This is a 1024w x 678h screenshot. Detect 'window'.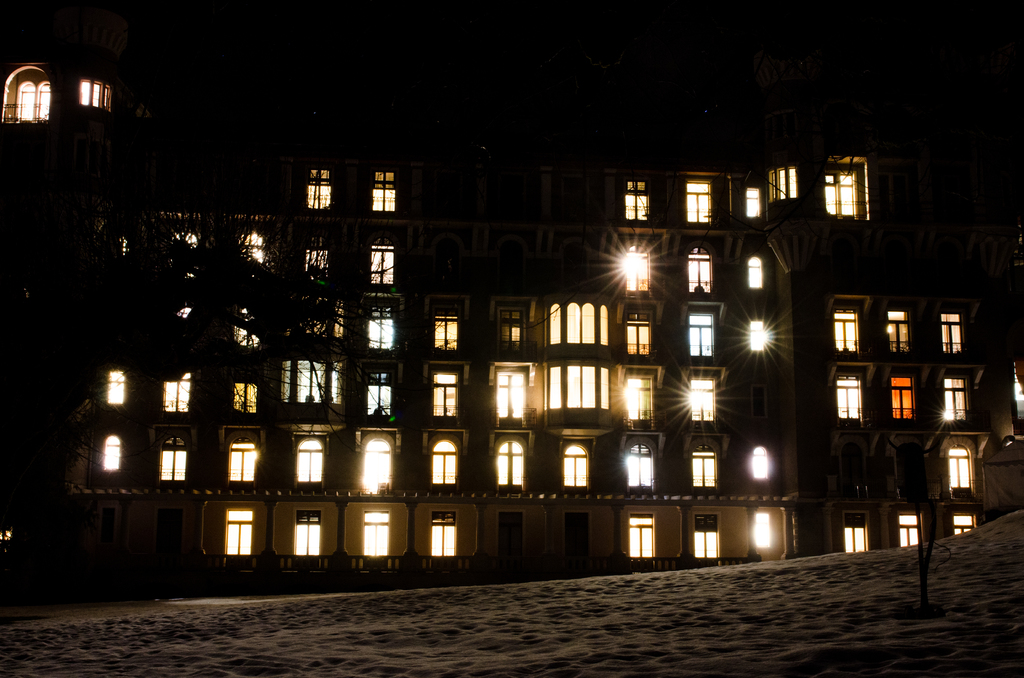
294/512/320/556.
